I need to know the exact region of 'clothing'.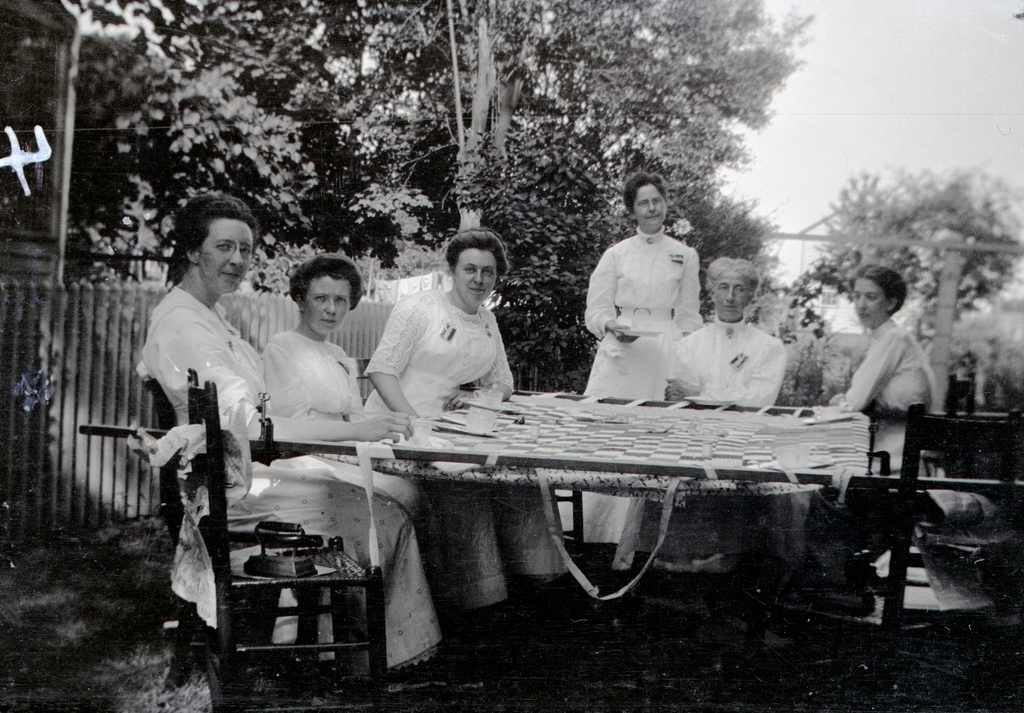
Region: 355, 281, 572, 606.
